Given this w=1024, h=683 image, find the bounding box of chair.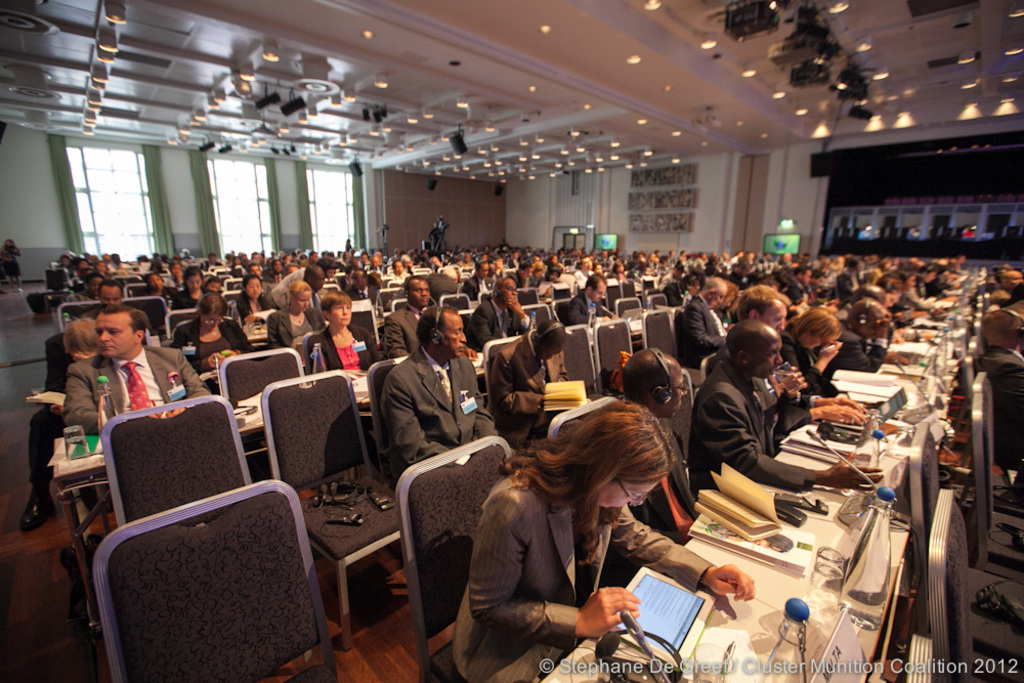
locate(896, 634, 934, 682).
